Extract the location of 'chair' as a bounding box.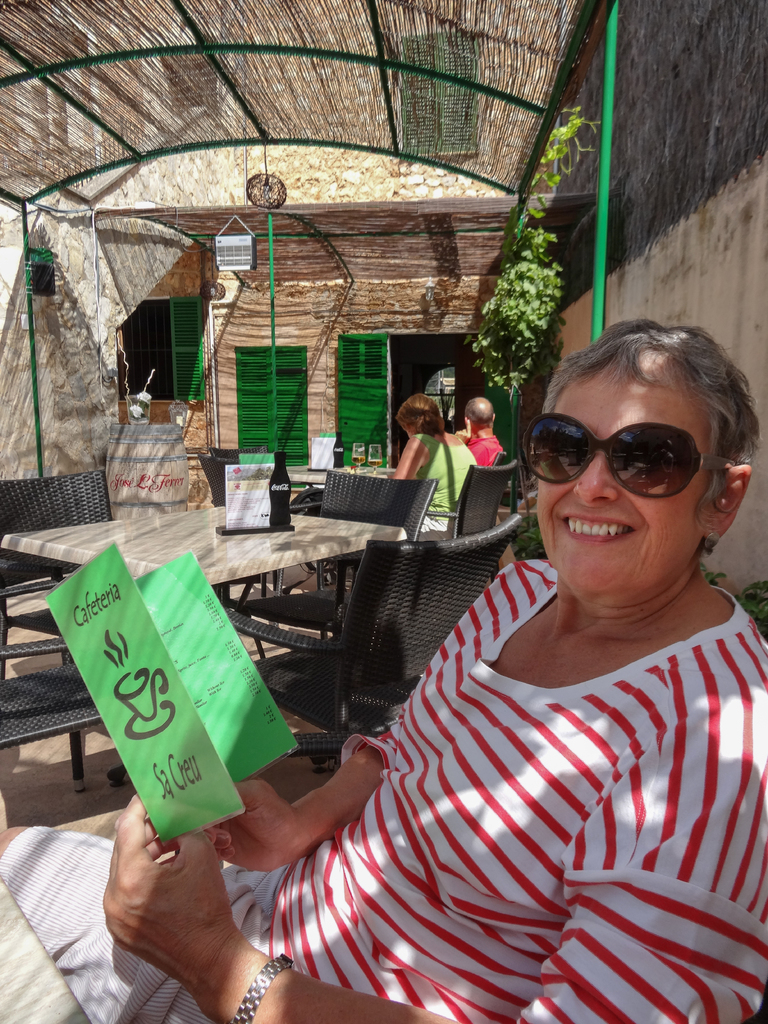
[225,468,435,657].
